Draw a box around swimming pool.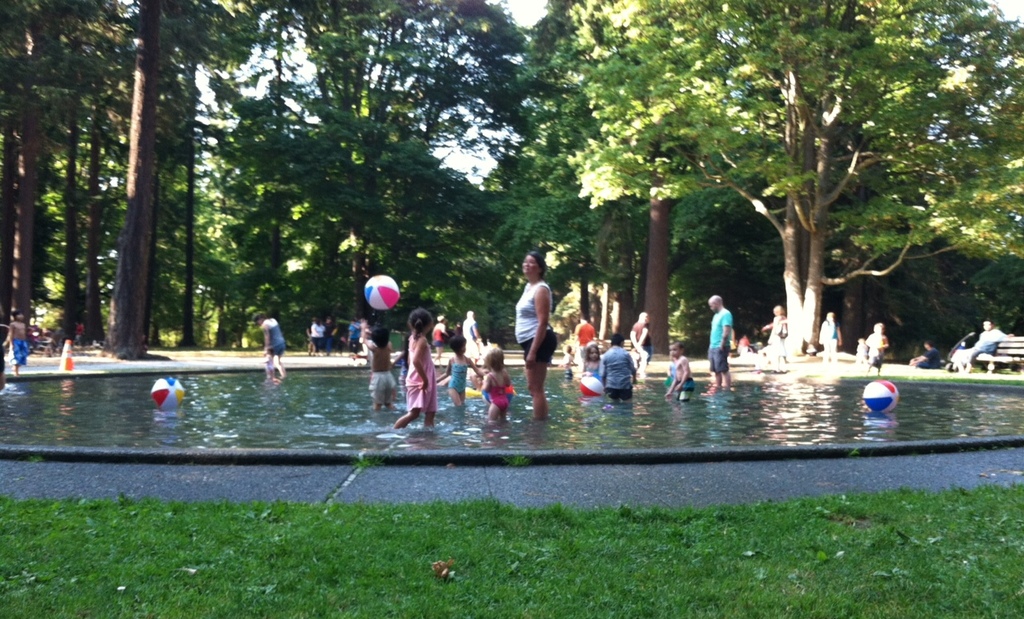
0/345/958/557.
